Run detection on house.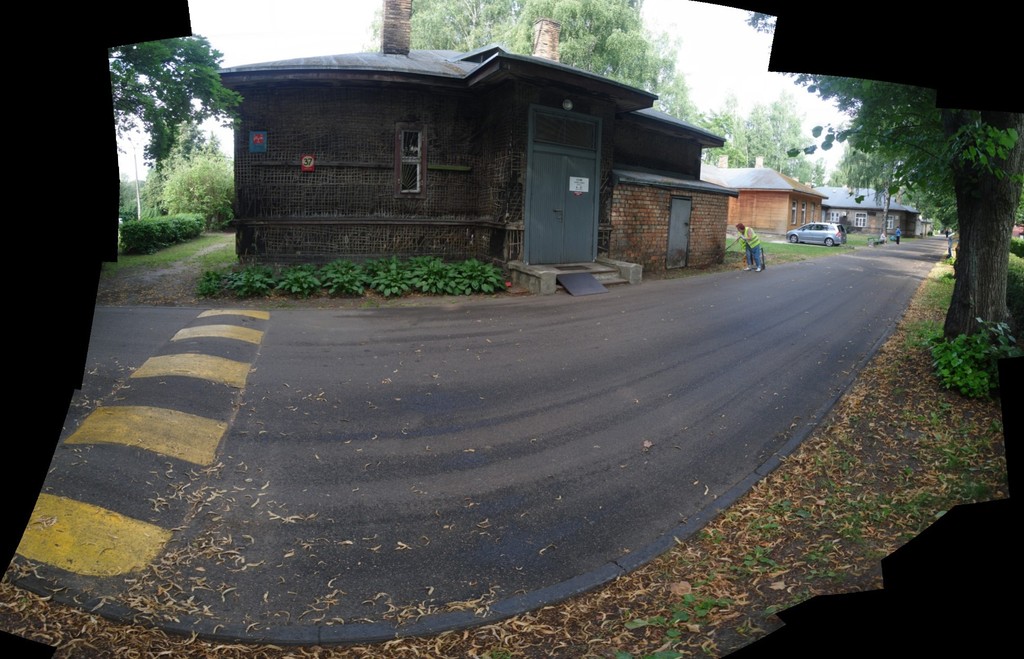
Result: bbox=(715, 158, 820, 234).
